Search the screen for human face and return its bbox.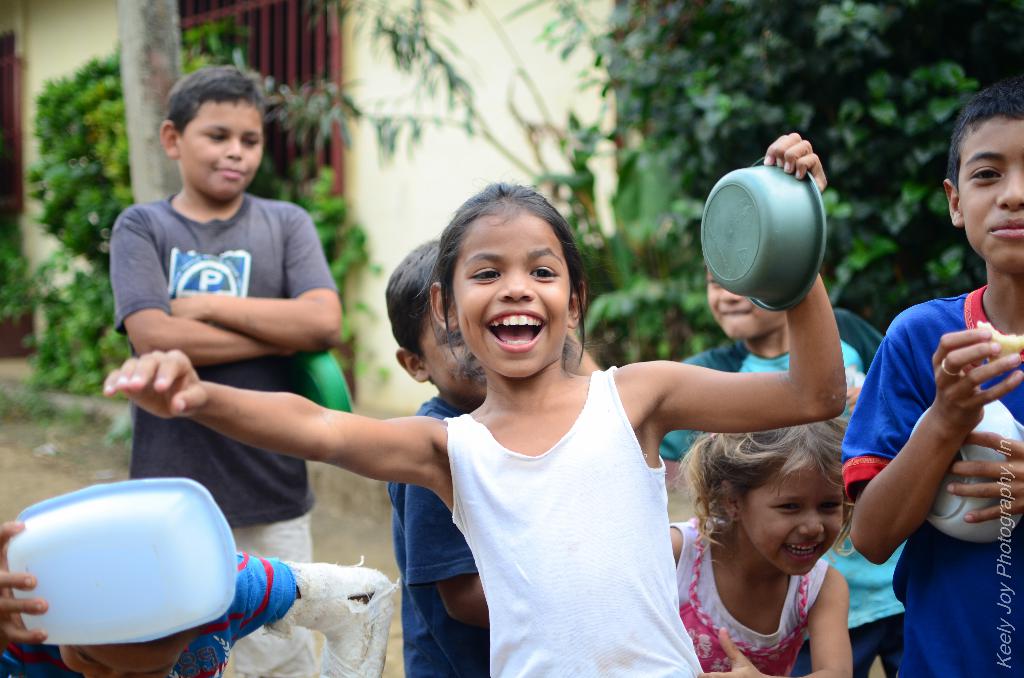
Found: x1=957 y1=118 x2=1023 y2=277.
